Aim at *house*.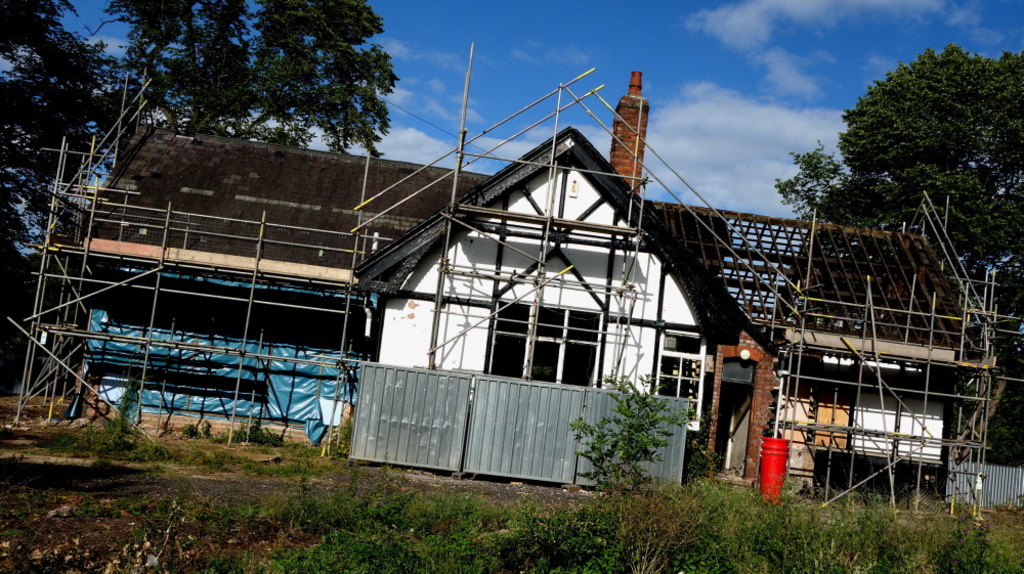
Aimed at {"left": 36, "top": 68, "right": 1002, "bottom": 503}.
